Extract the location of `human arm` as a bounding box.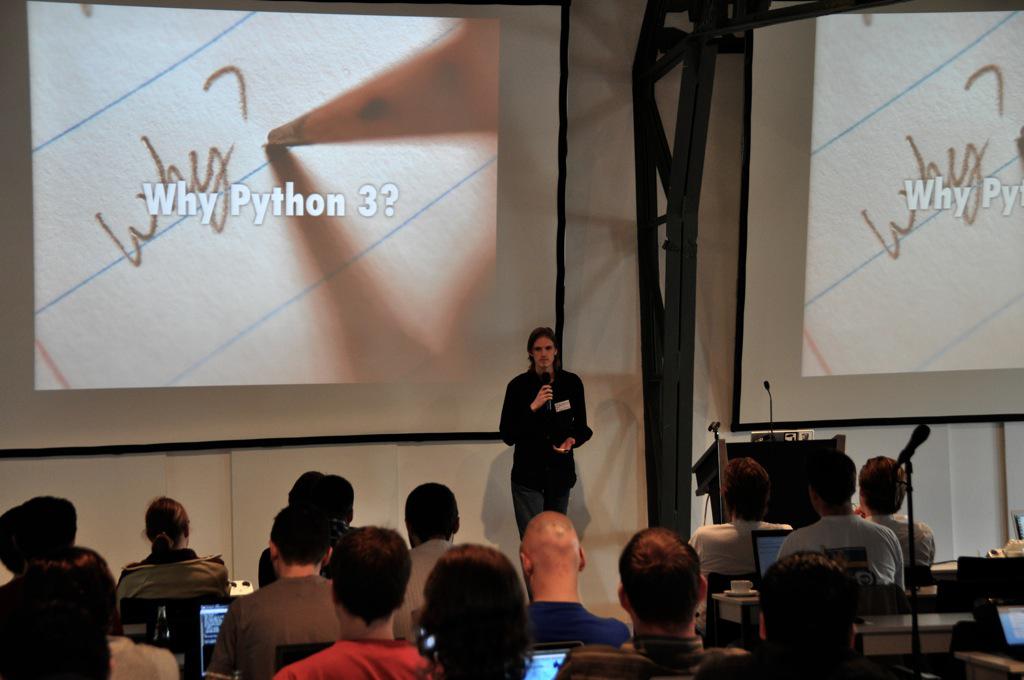
l=166, t=646, r=191, b=679.
